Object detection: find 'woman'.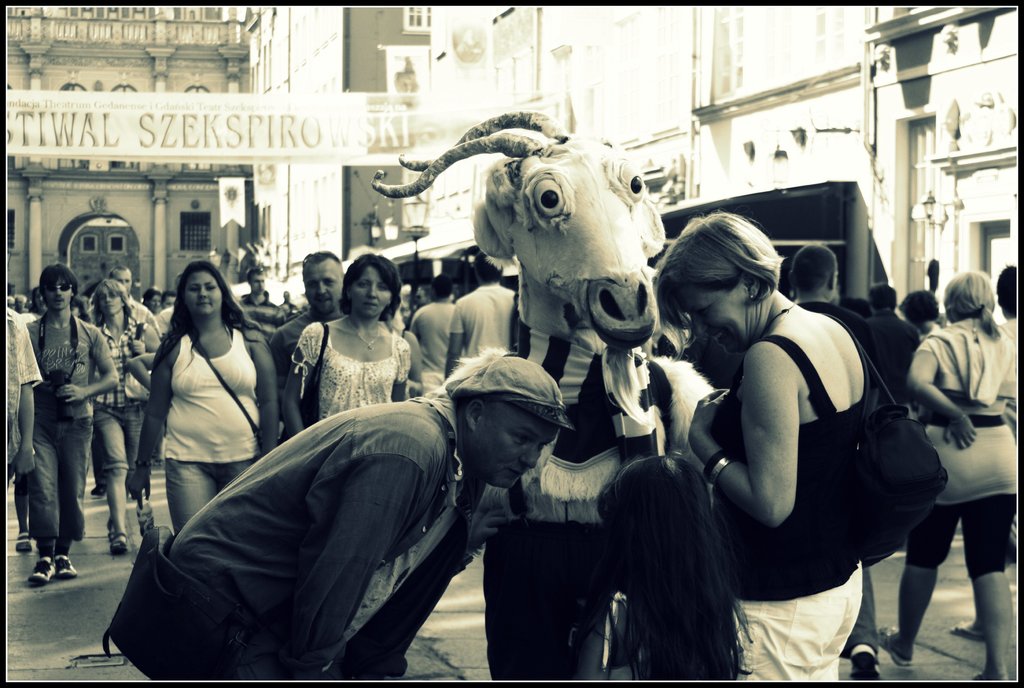
(131,258,286,532).
